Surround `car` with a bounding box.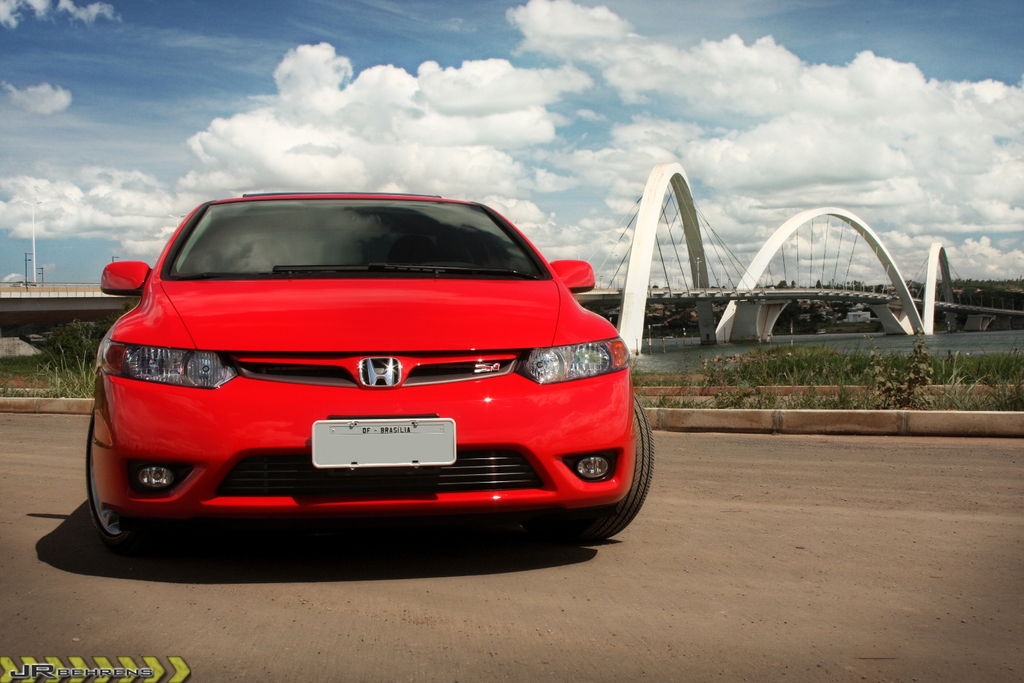
region(79, 184, 616, 555).
